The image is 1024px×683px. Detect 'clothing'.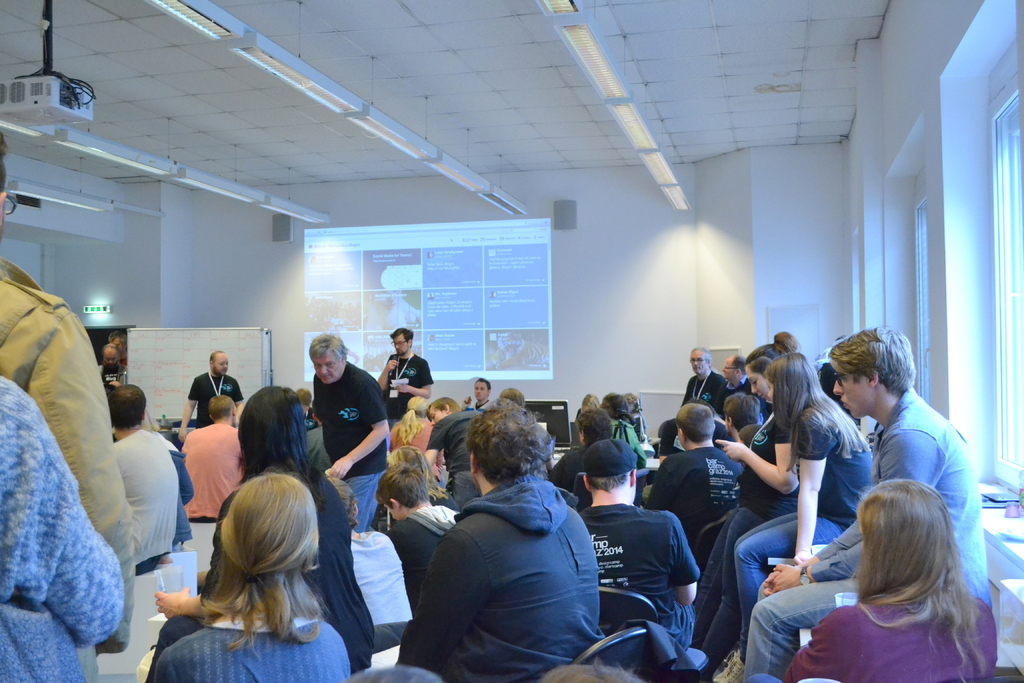
Detection: box(780, 585, 996, 682).
